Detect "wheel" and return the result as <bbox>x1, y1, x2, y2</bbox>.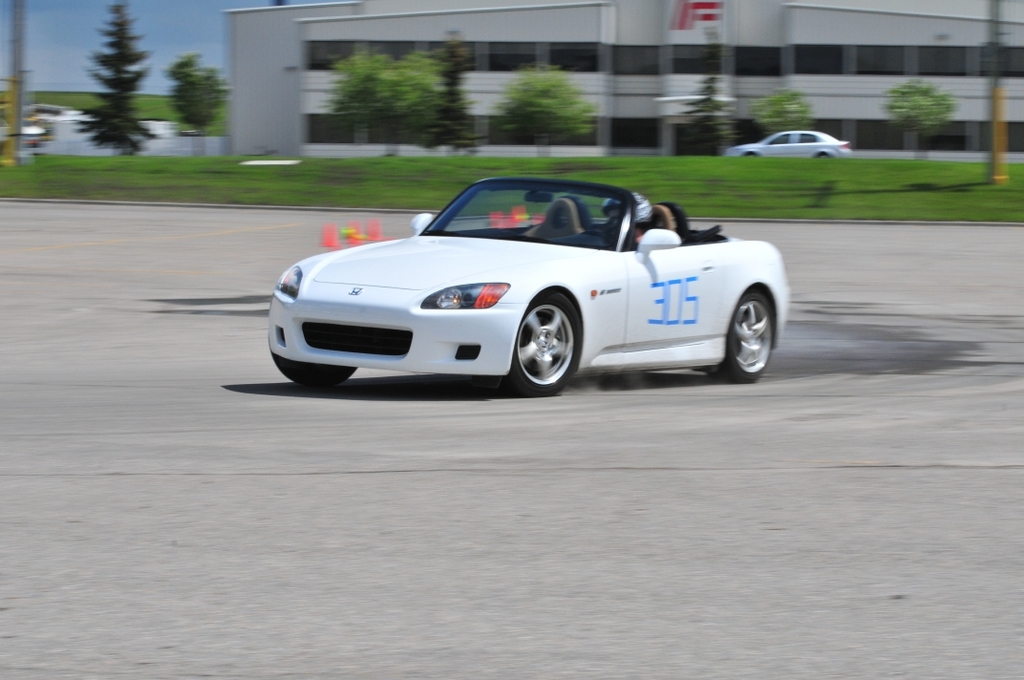
<bbox>713, 290, 773, 386</bbox>.
